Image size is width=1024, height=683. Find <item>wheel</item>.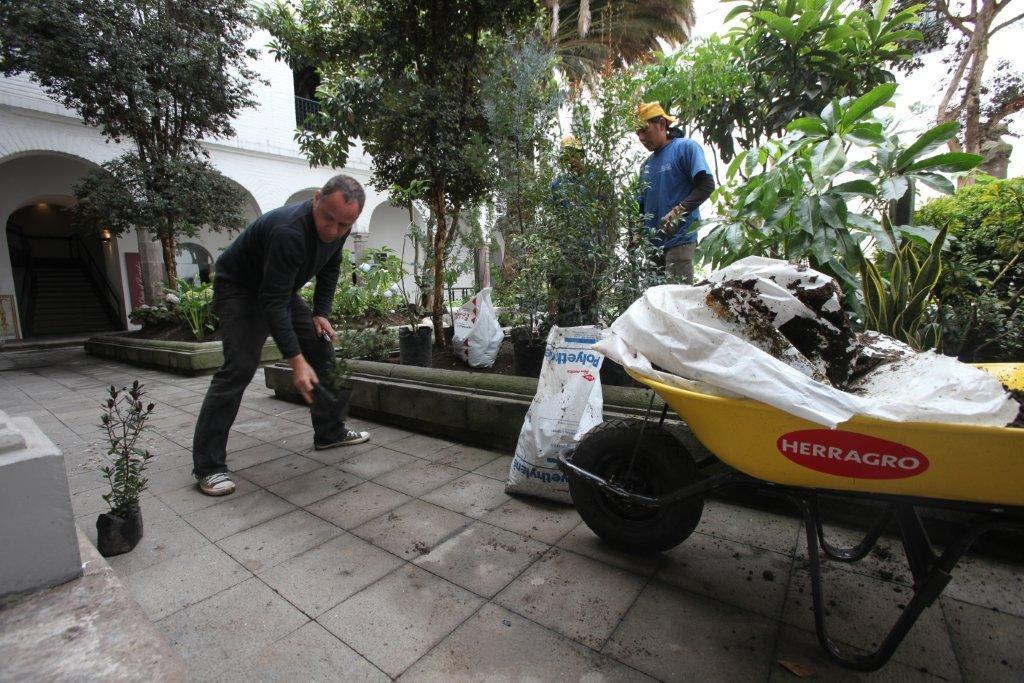
{"left": 566, "top": 410, "right": 704, "bottom": 546}.
